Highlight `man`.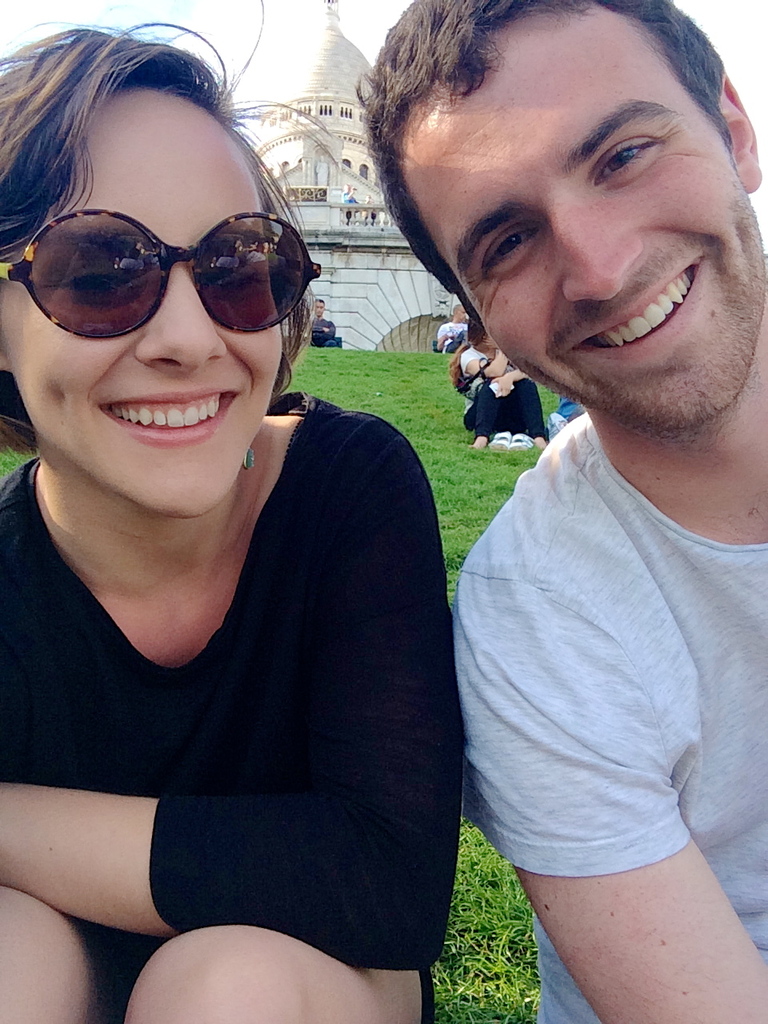
Highlighted region: bbox(360, 0, 761, 1016).
